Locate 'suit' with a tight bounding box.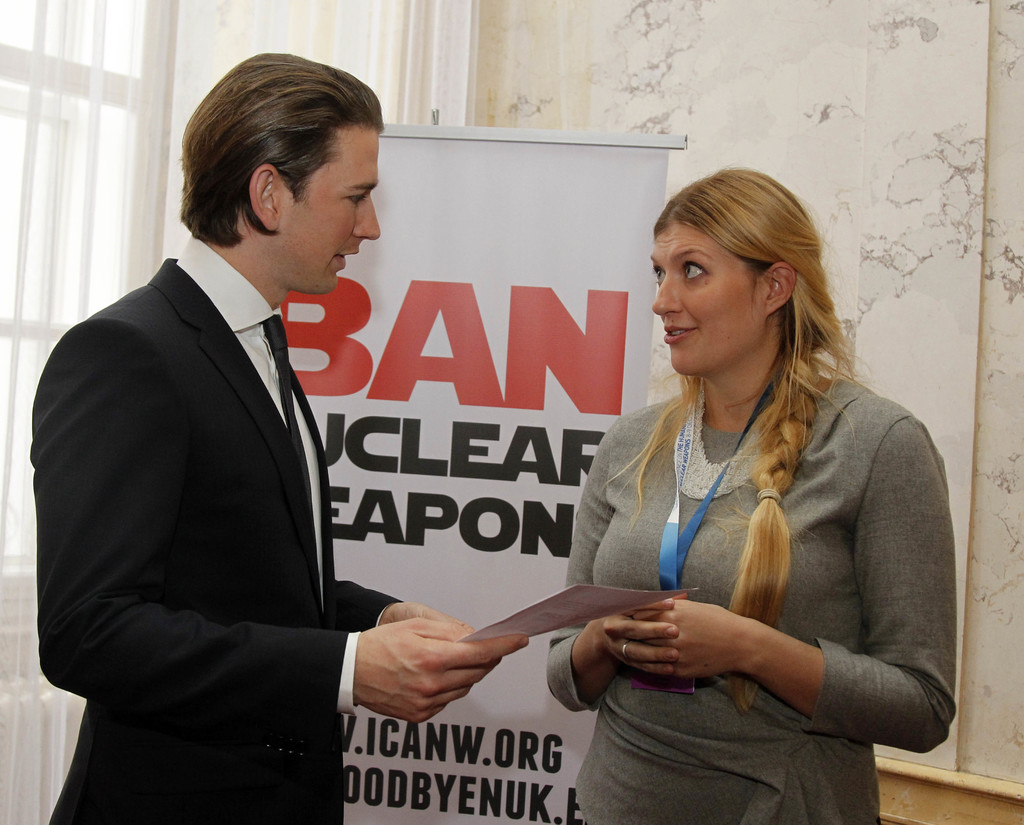
l=19, t=276, r=535, b=798.
